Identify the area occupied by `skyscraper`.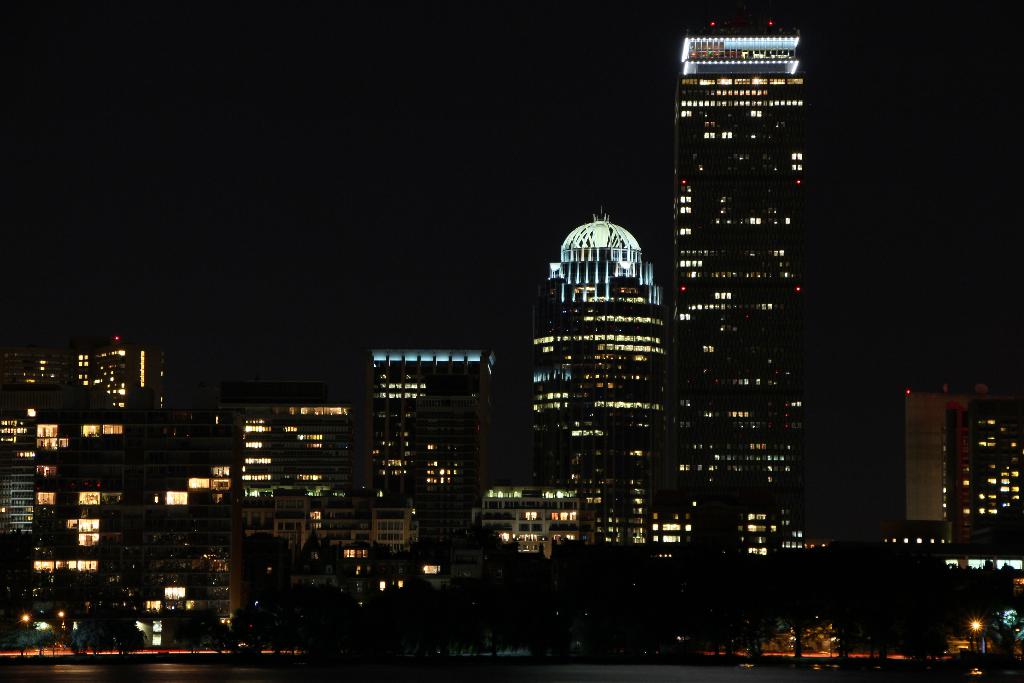
Area: left=902, top=382, right=1000, bottom=532.
